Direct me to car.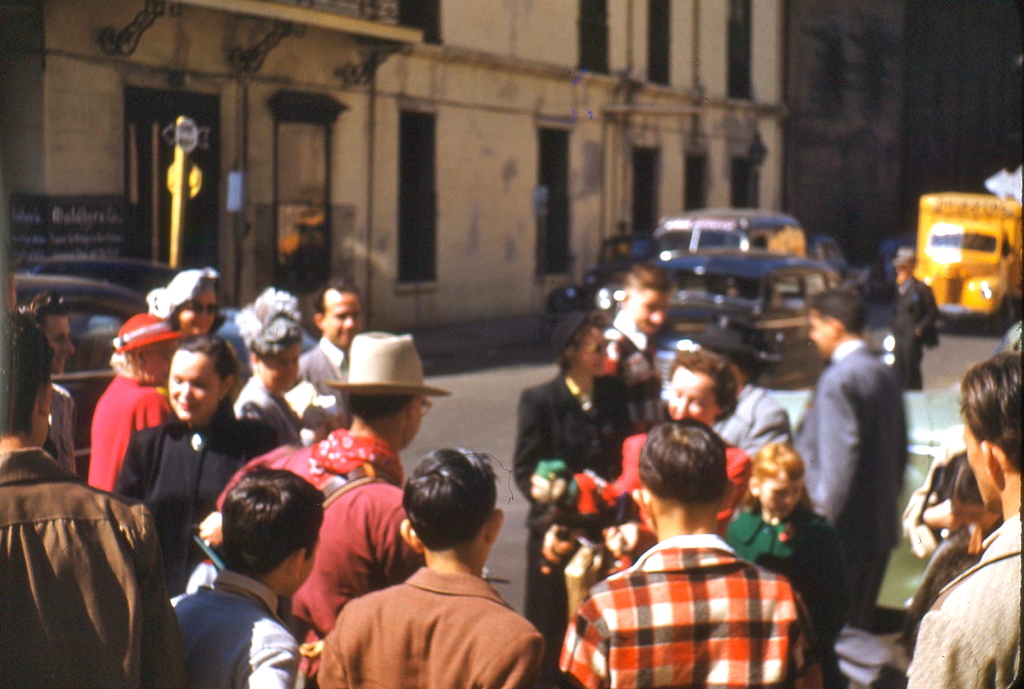
Direction: 624:206:838:367.
